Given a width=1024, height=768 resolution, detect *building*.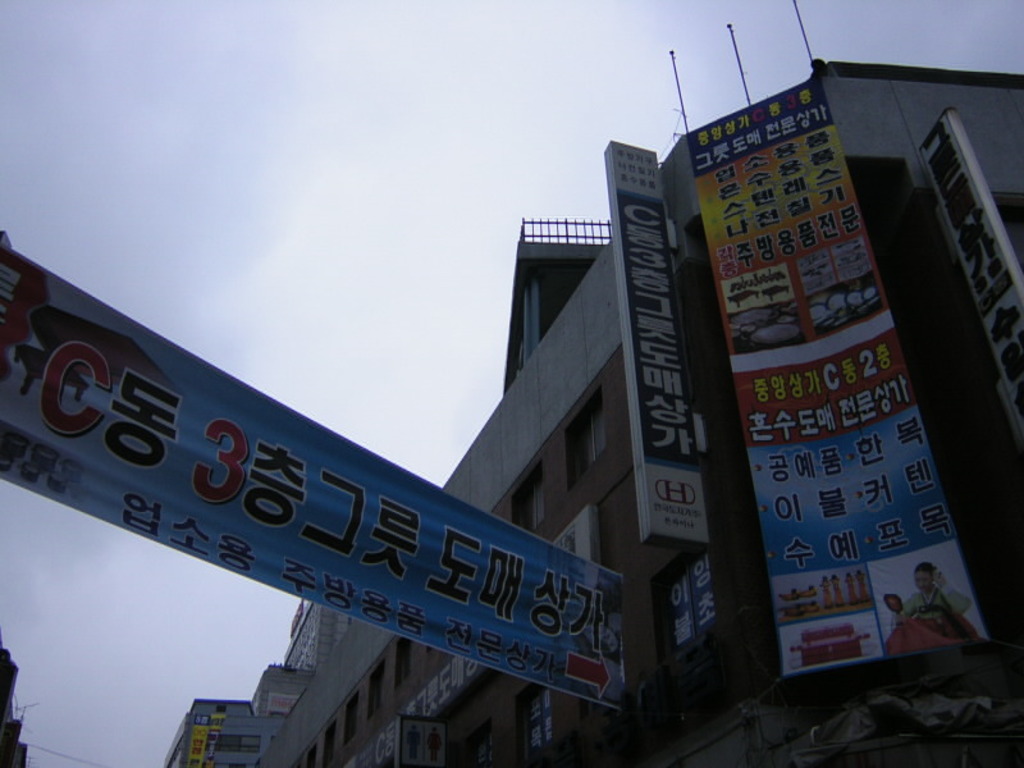
BBox(160, 55, 1023, 767).
